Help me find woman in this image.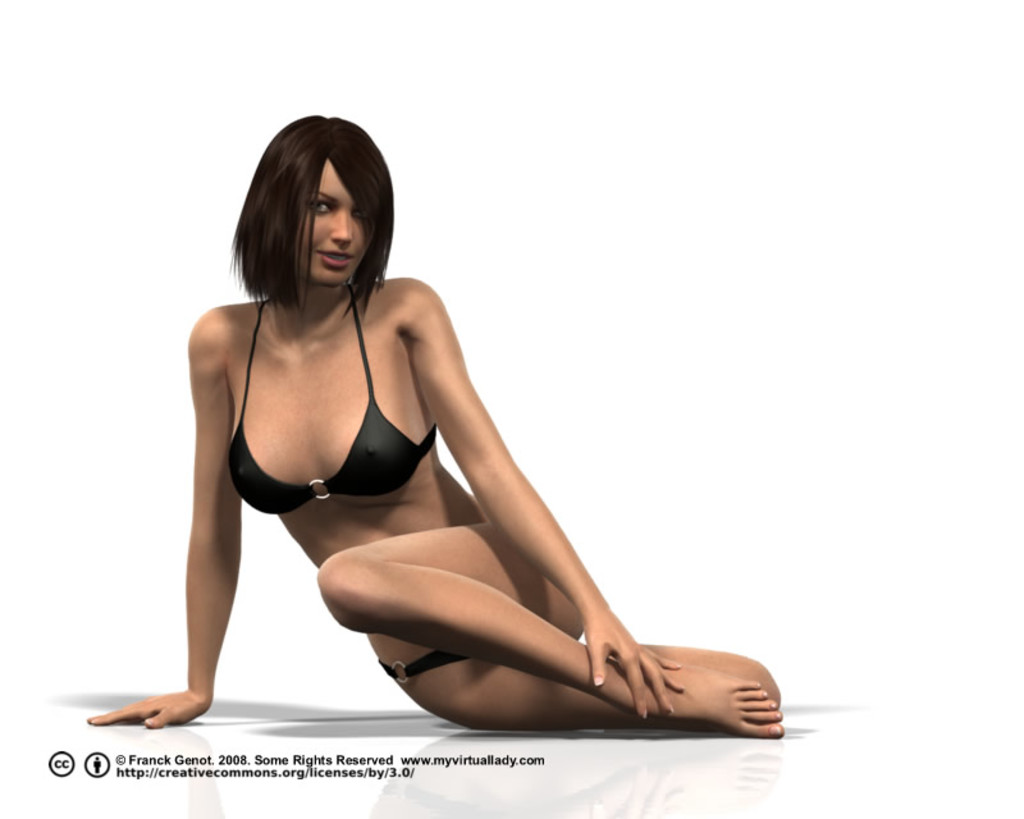
Found it: x1=110, y1=93, x2=776, y2=761.
